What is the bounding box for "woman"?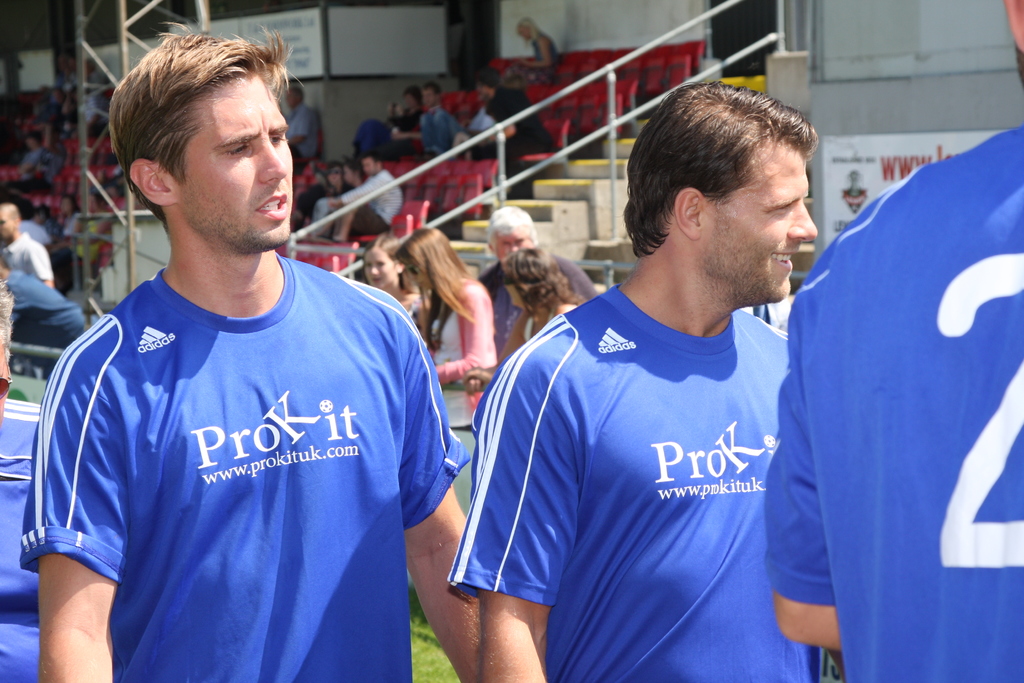
<box>396,222,498,425</box>.
